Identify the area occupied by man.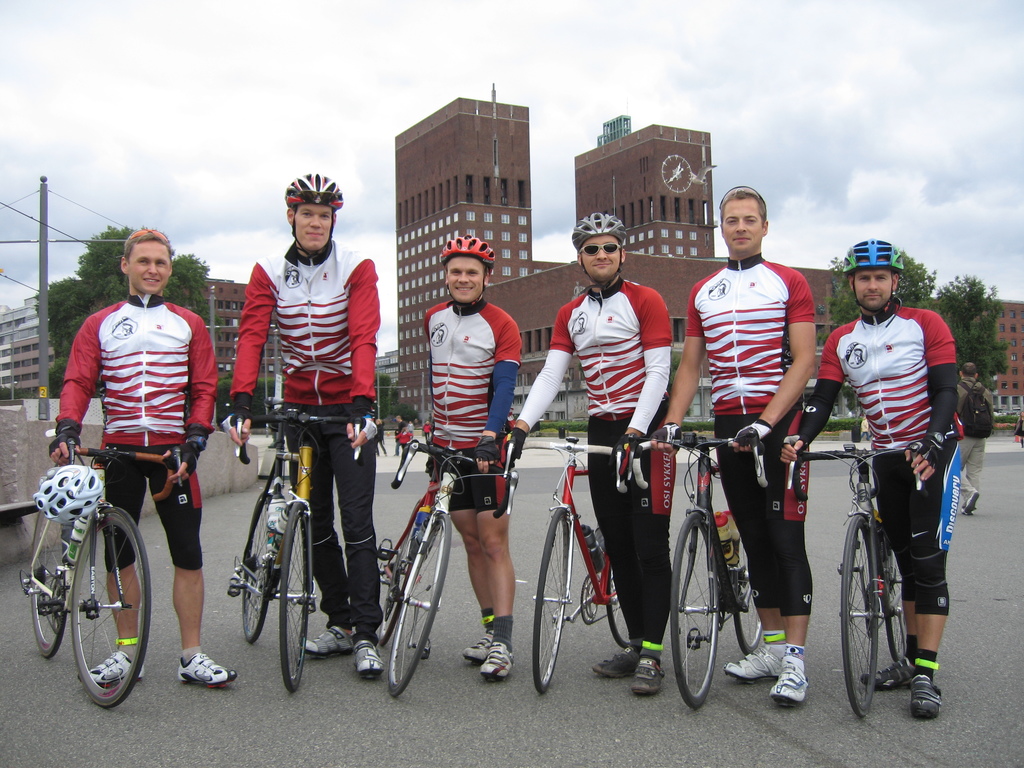
Area: 499:213:671:696.
